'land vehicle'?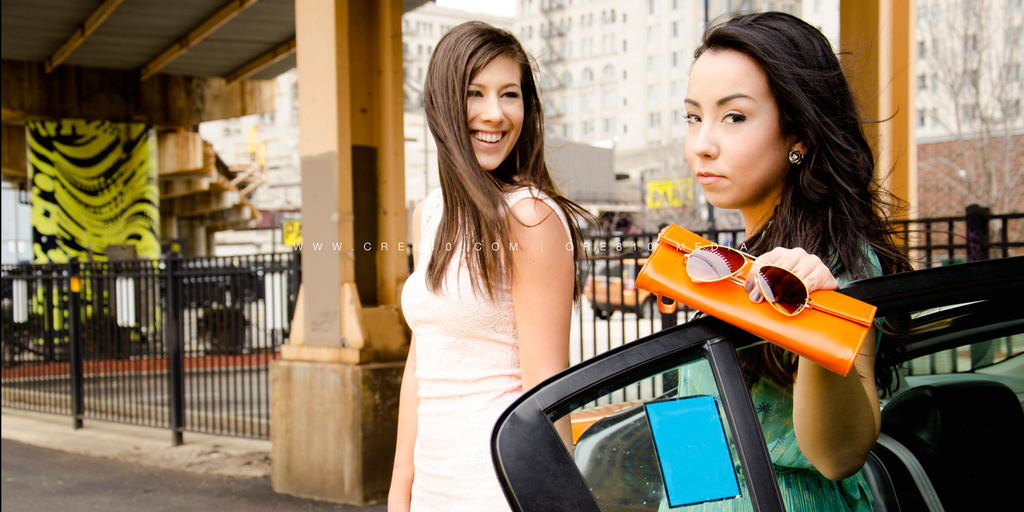
locate(148, 256, 294, 364)
